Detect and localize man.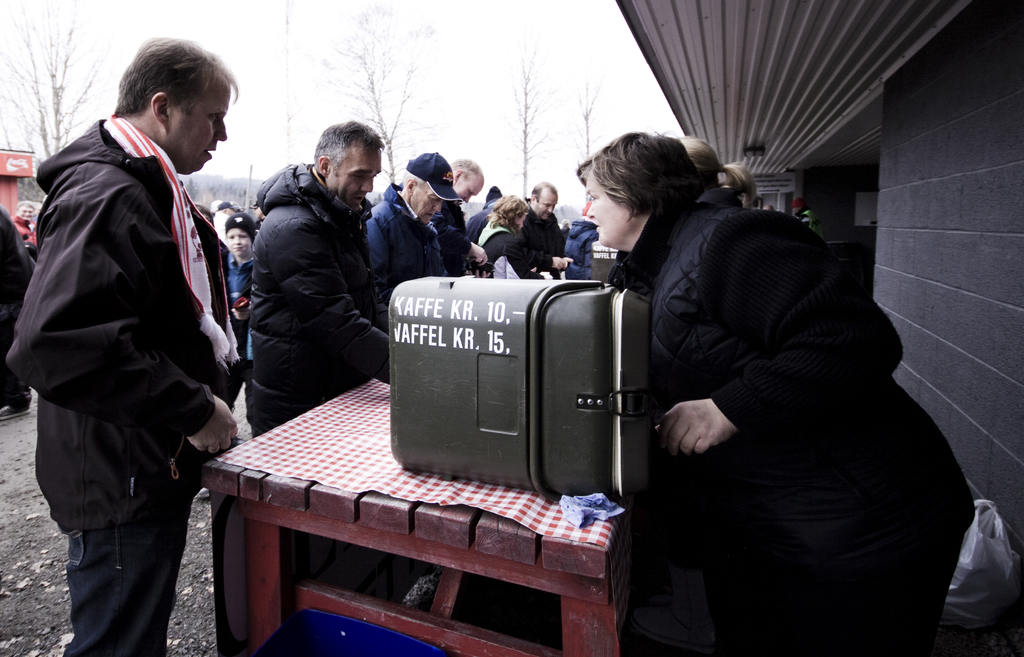
Localized at [left=248, top=121, right=391, bottom=437].
